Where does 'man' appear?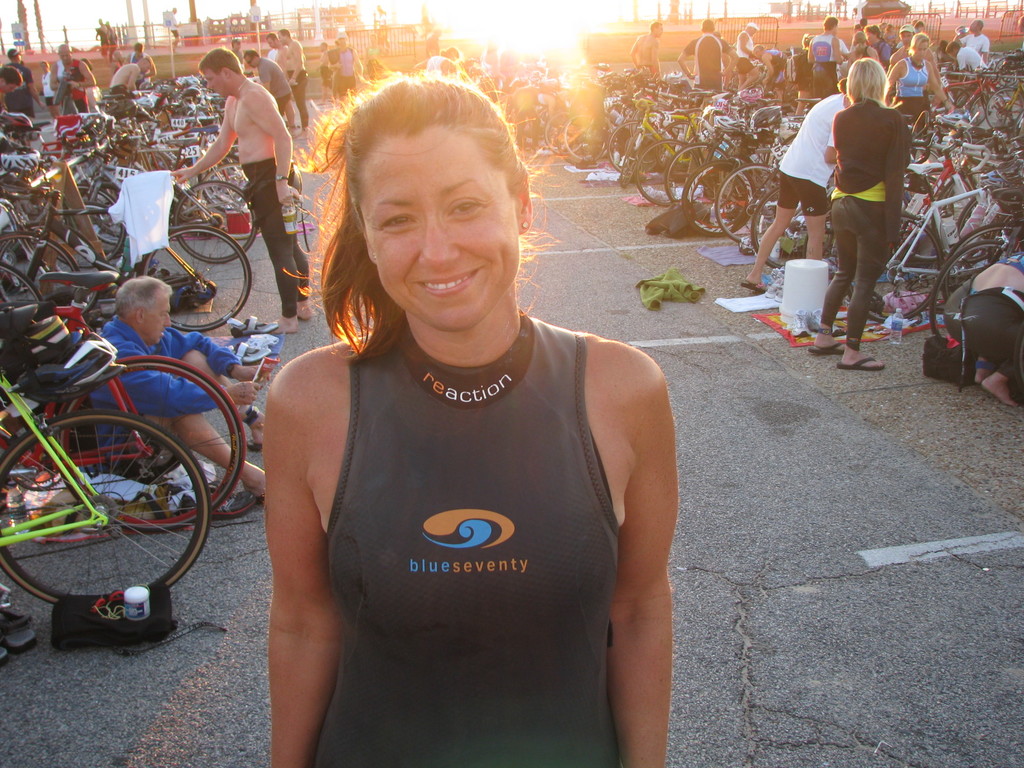
Appears at left=936, top=240, right=1023, bottom=408.
